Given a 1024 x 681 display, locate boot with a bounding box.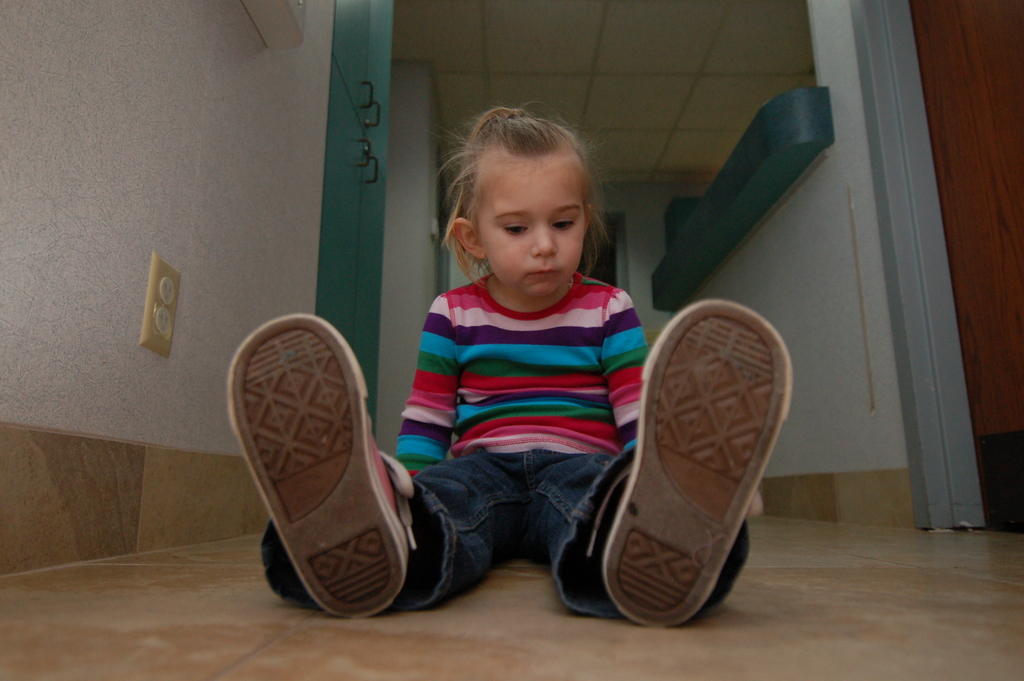
Located: x1=556 y1=256 x2=802 y2=631.
